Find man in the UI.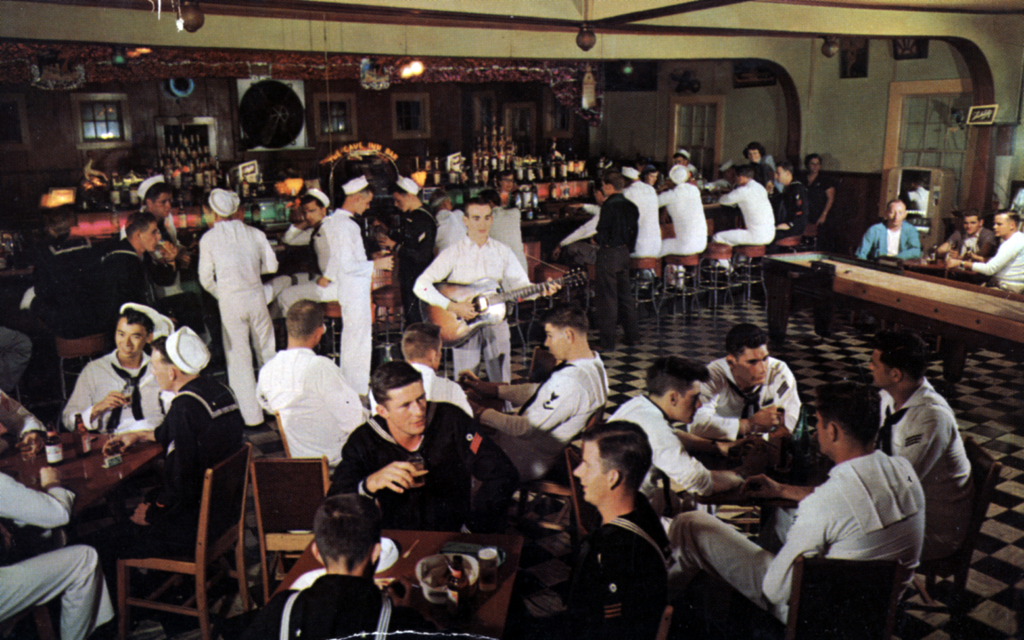
UI element at 61:306:160:429.
